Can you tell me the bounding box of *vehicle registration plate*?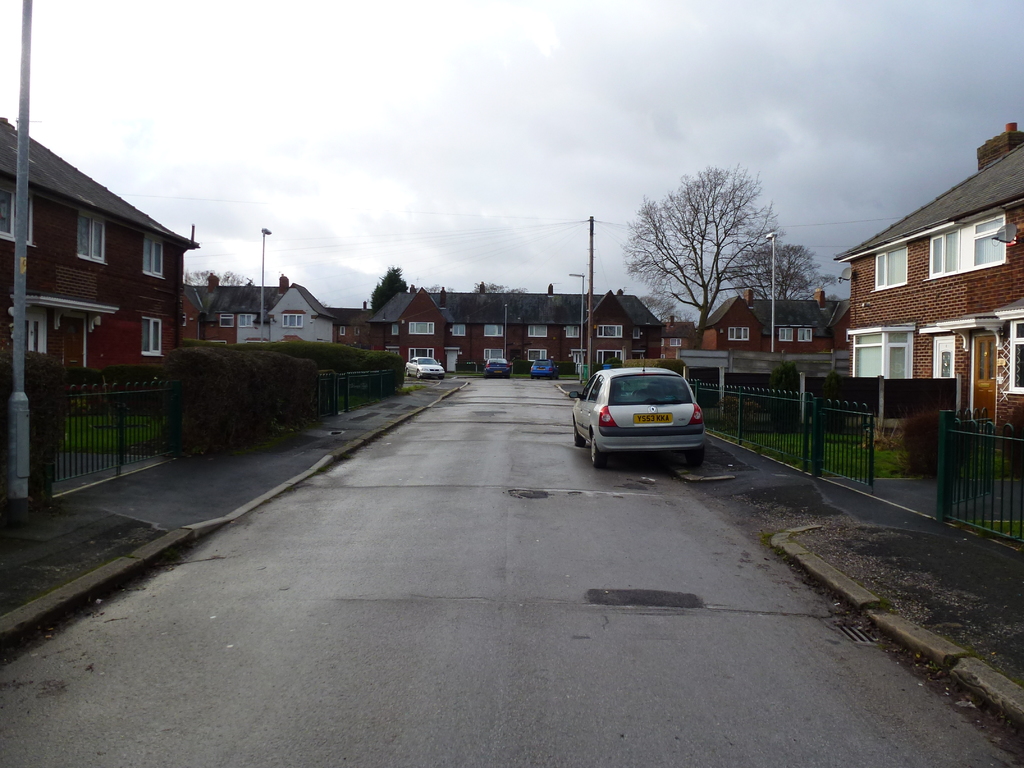
634:411:676:422.
